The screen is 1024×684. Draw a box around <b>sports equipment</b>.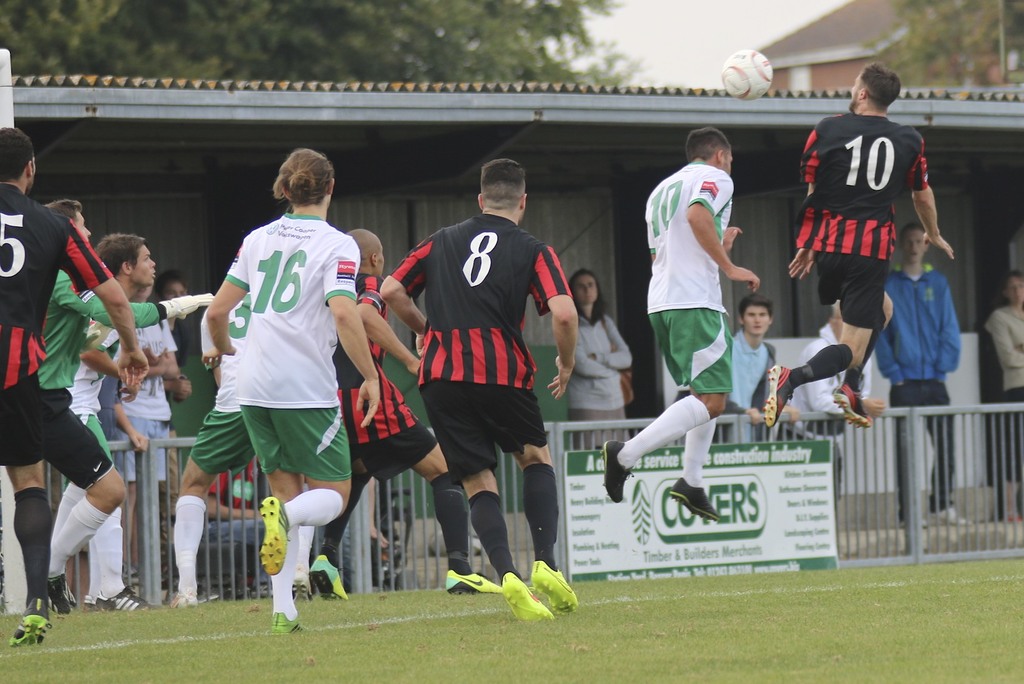
crop(255, 494, 289, 577).
